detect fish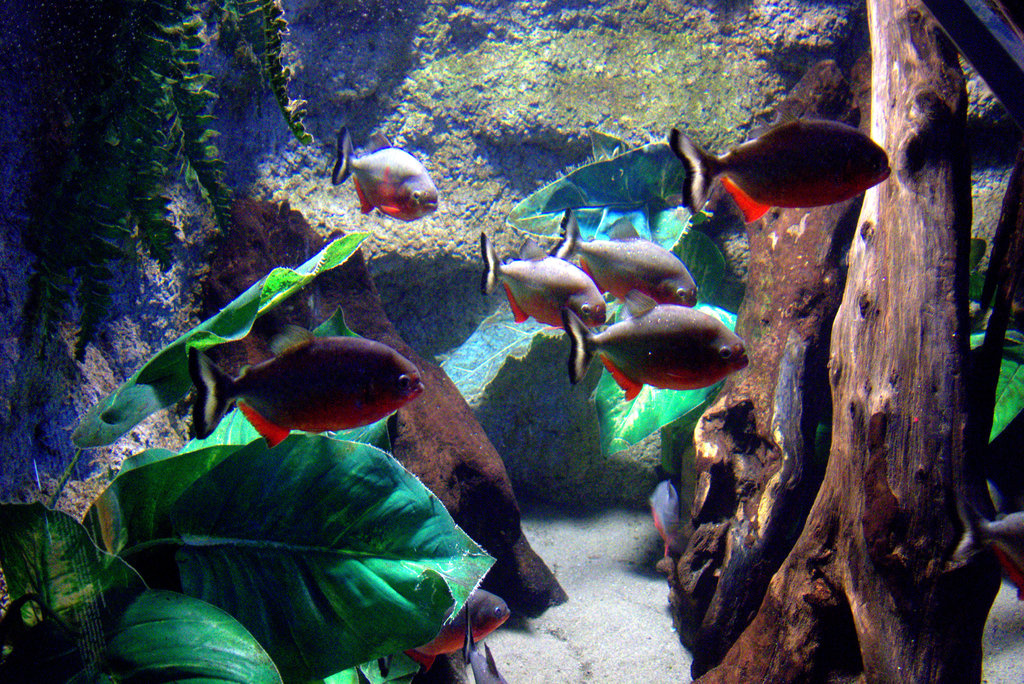
bbox=[184, 335, 425, 448]
